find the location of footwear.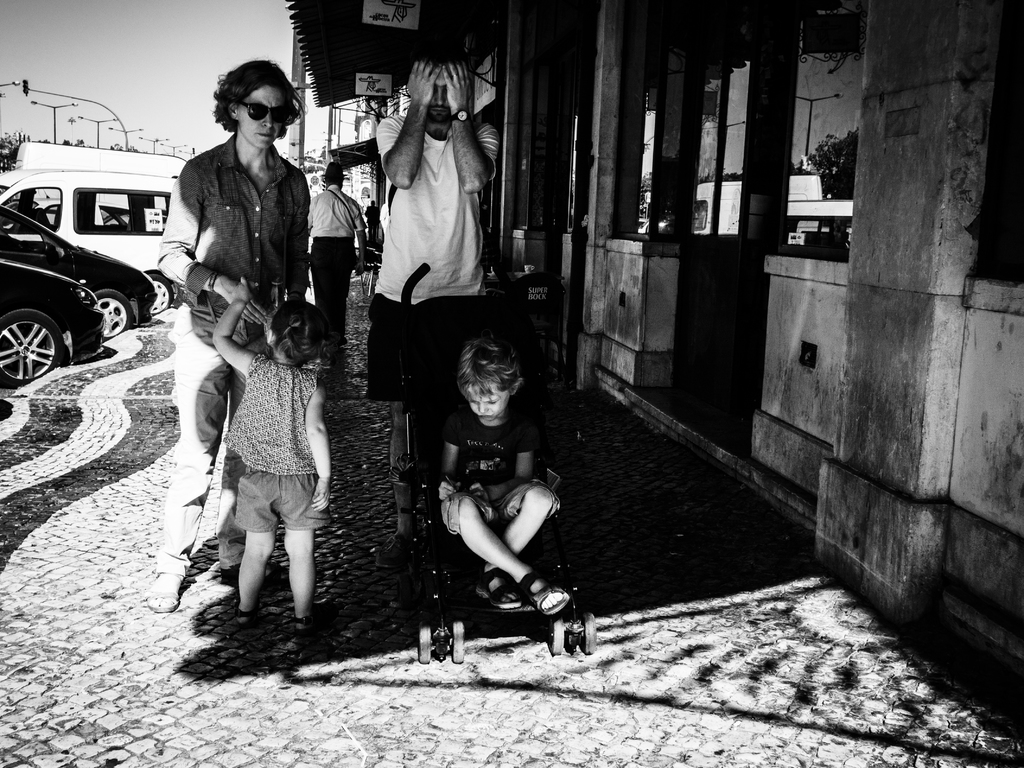
Location: box(149, 578, 186, 614).
